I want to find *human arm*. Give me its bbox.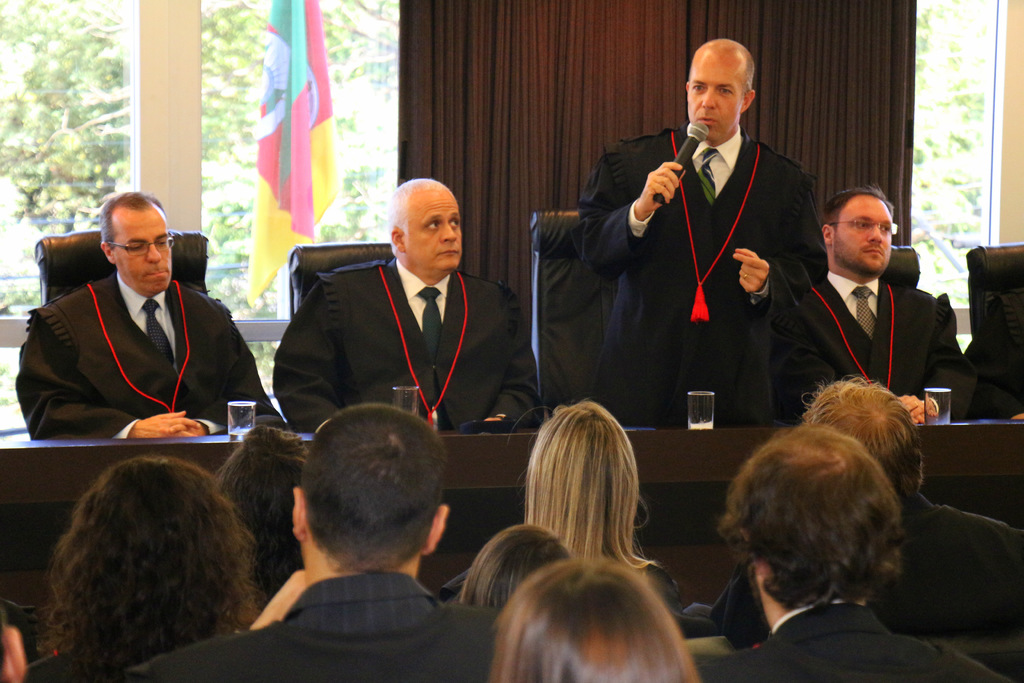
(242, 561, 316, 638).
